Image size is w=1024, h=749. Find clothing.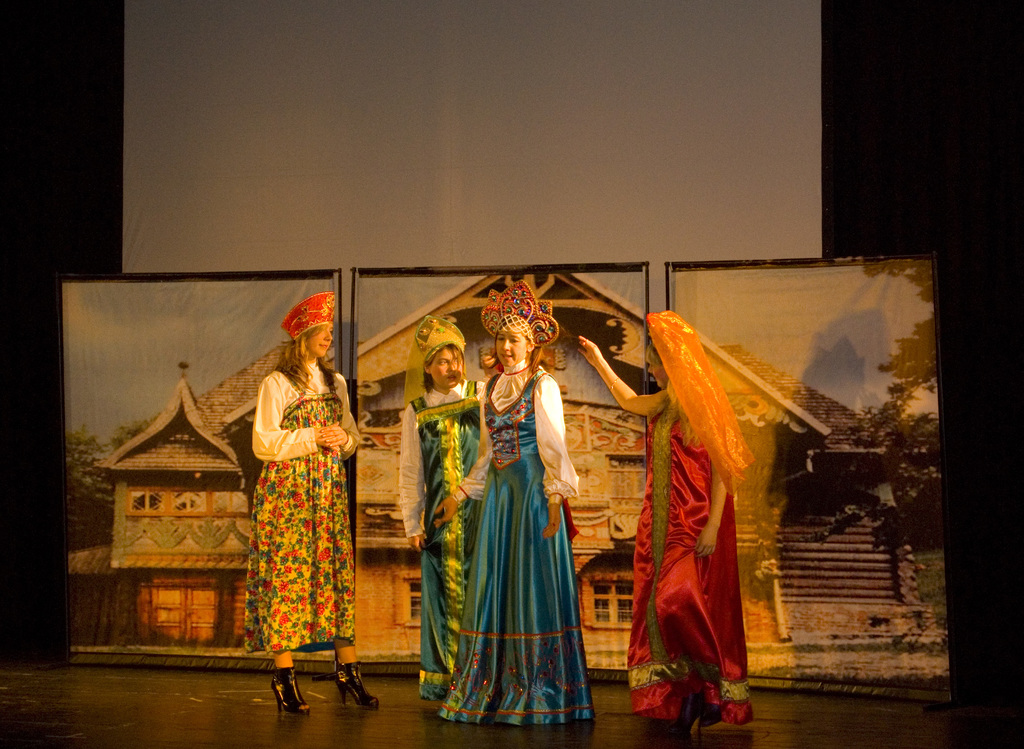
[246, 359, 356, 654].
